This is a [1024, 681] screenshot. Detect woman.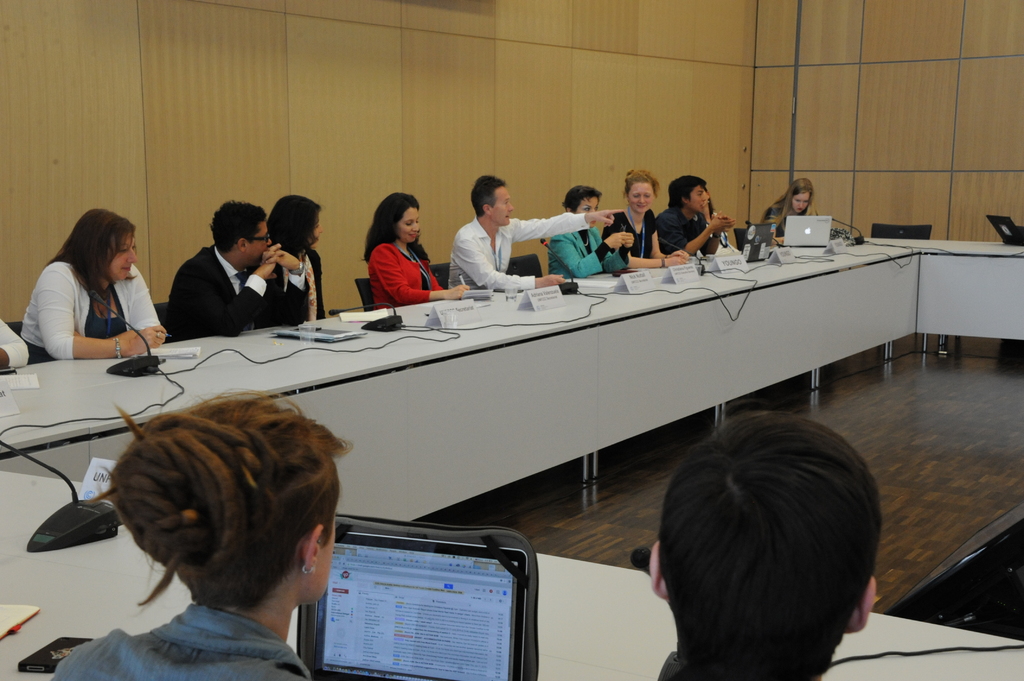
region(37, 202, 156, 371).
